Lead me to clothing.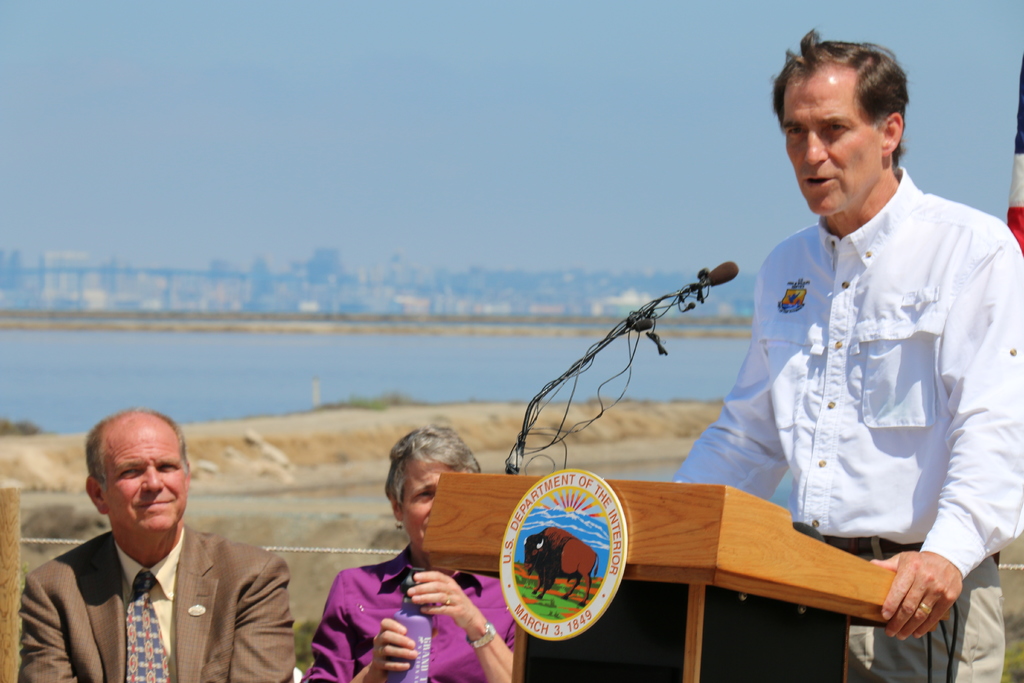
Lead to box=[634, 92, 988, 634].
